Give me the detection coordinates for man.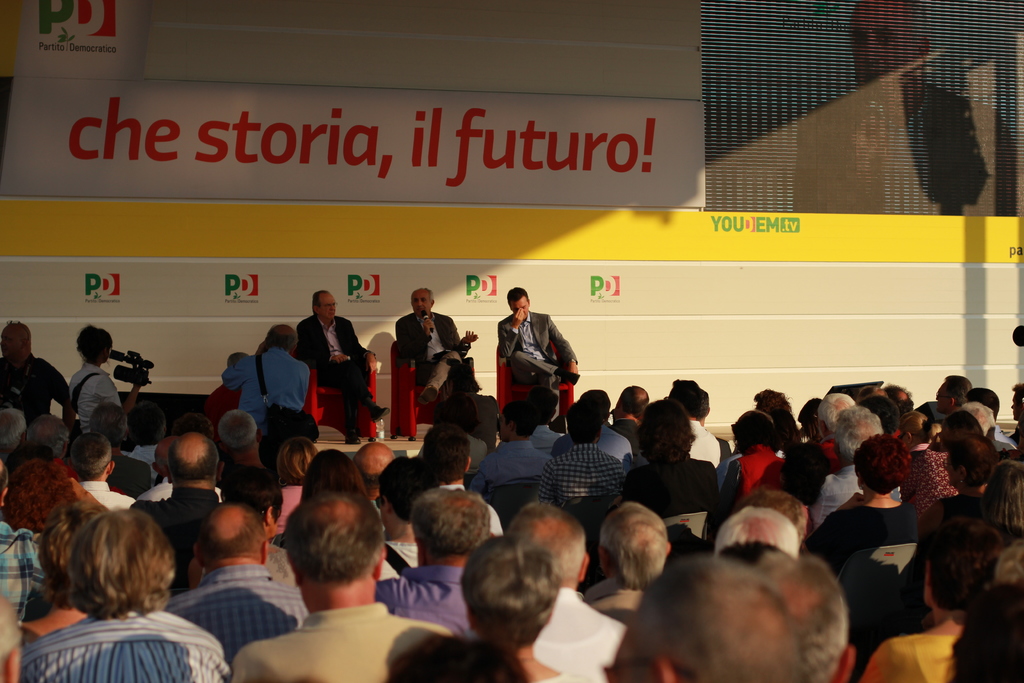
531 398 630 502.
